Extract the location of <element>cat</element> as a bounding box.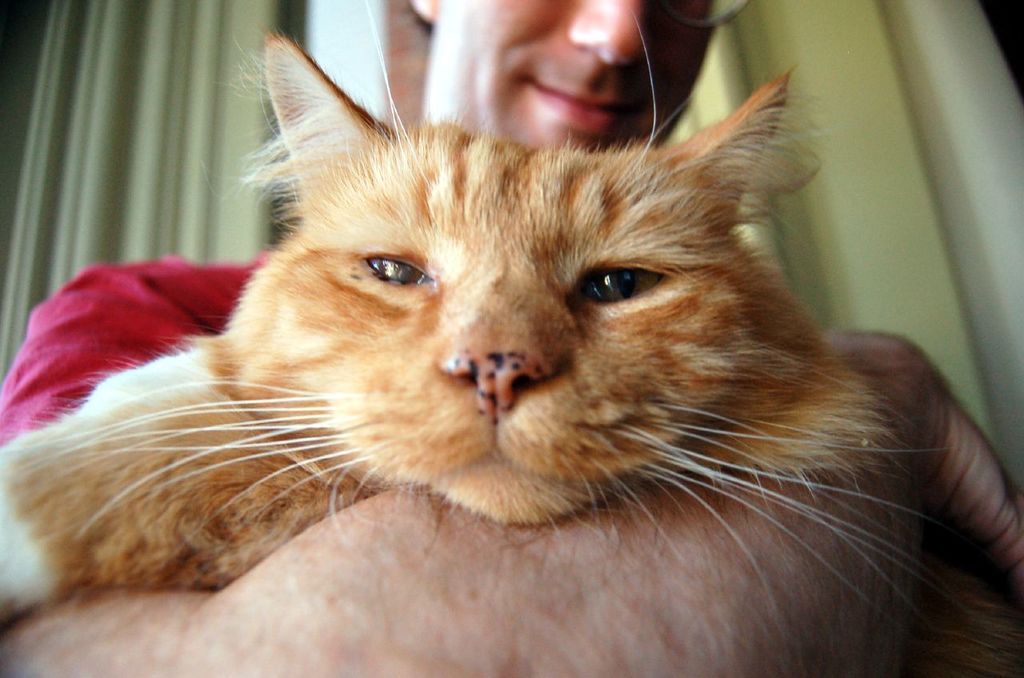
(0,0,1023,677).
